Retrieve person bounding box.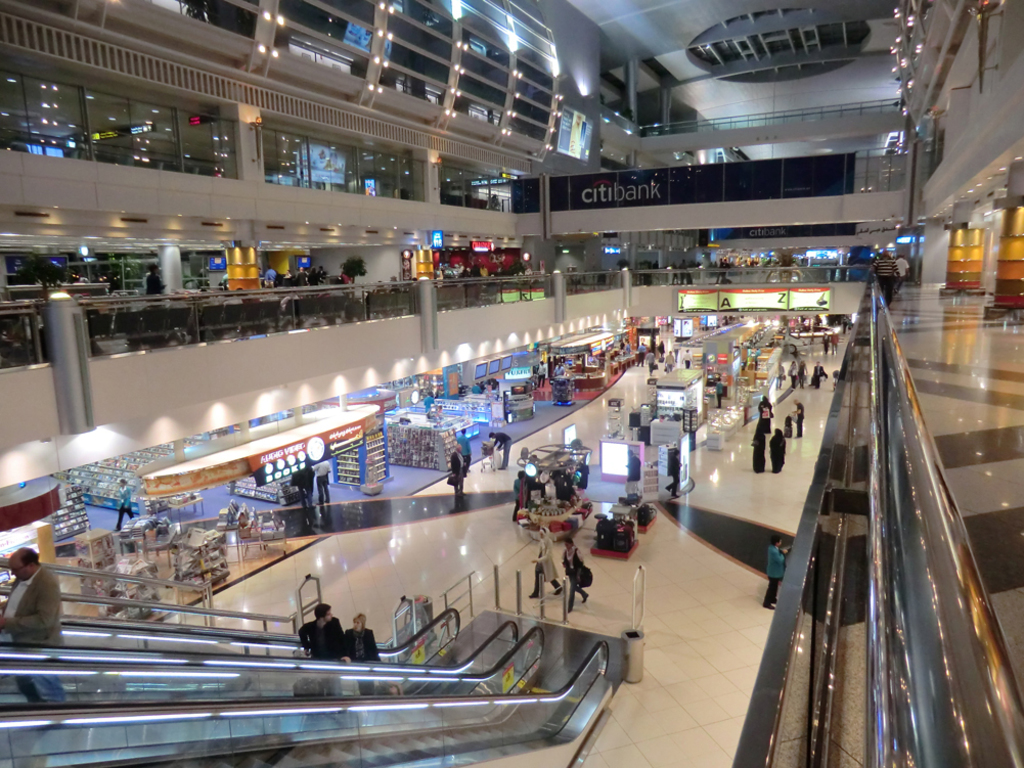
Bounding box: (344,611,384,692).
